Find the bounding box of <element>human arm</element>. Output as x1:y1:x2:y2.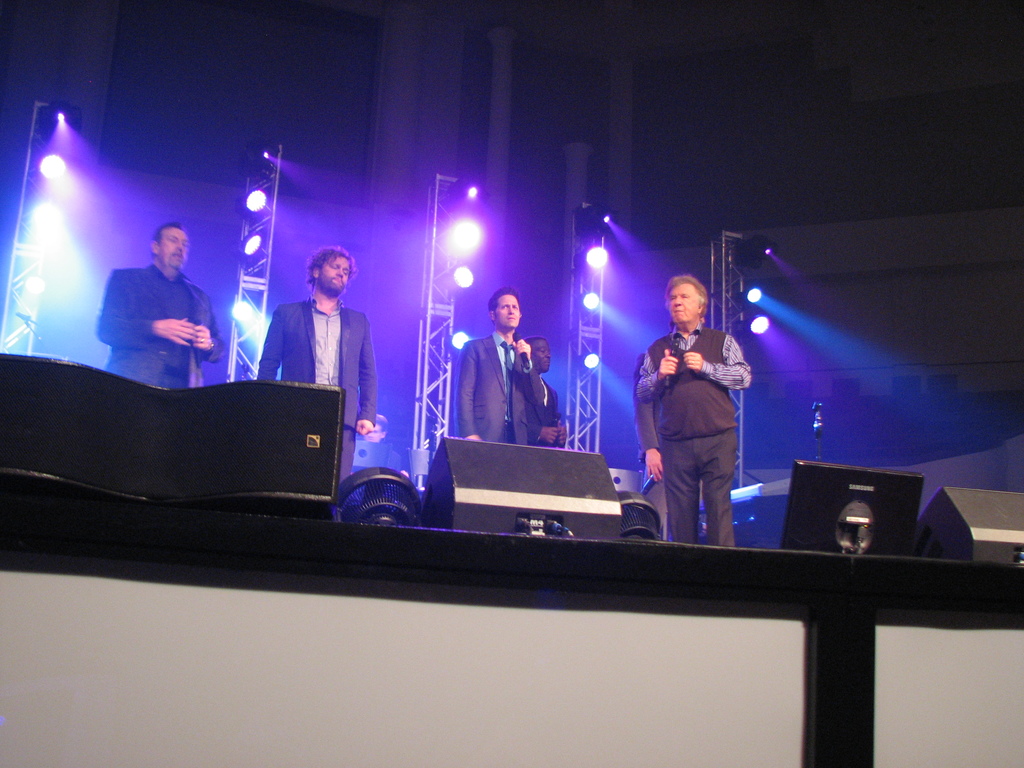
456:341:483:442.
